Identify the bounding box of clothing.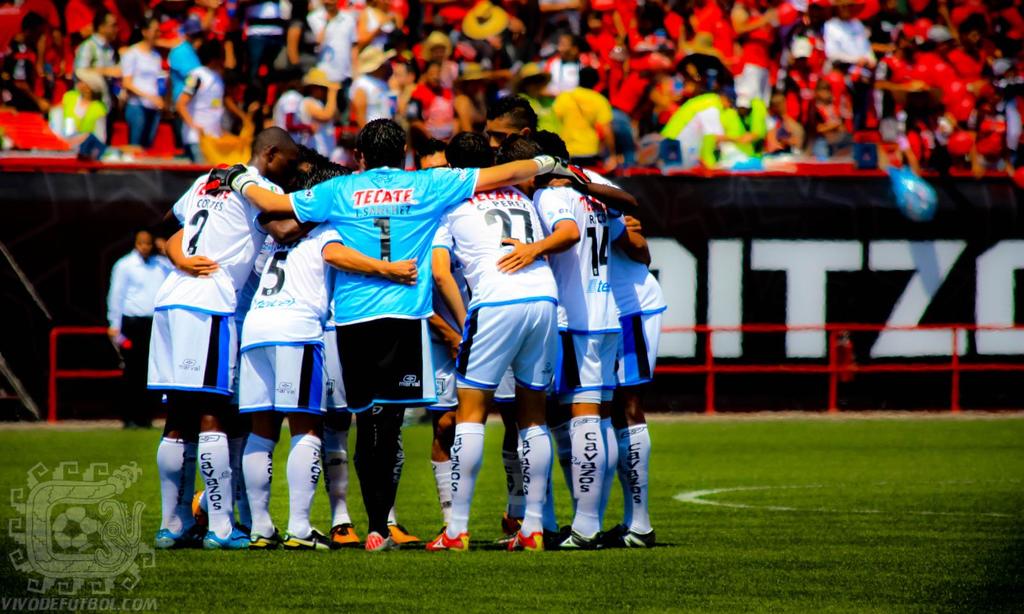
left=286, top=159, right=490, bottom=417.
